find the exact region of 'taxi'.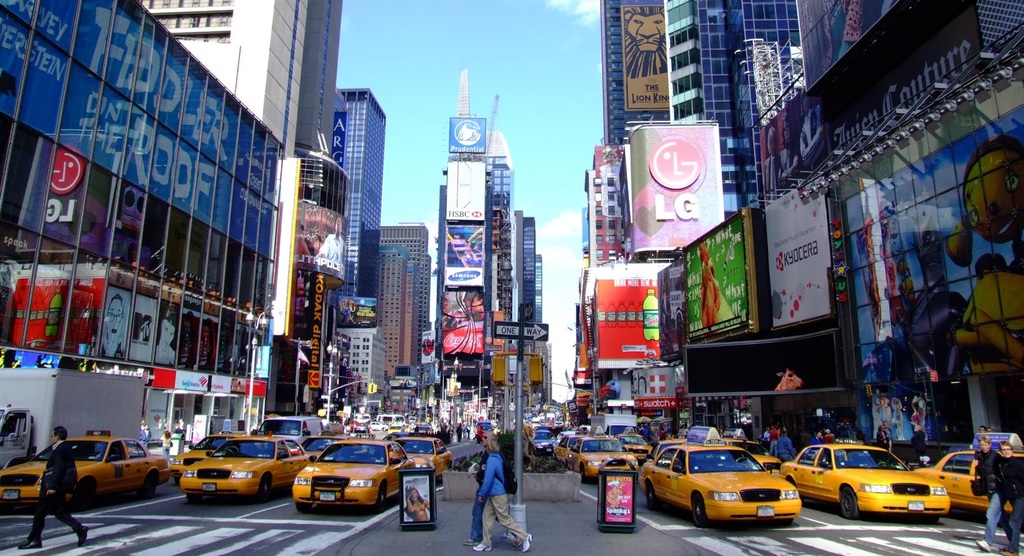
Exact region: bbox=[293, 440, 415, 514].
